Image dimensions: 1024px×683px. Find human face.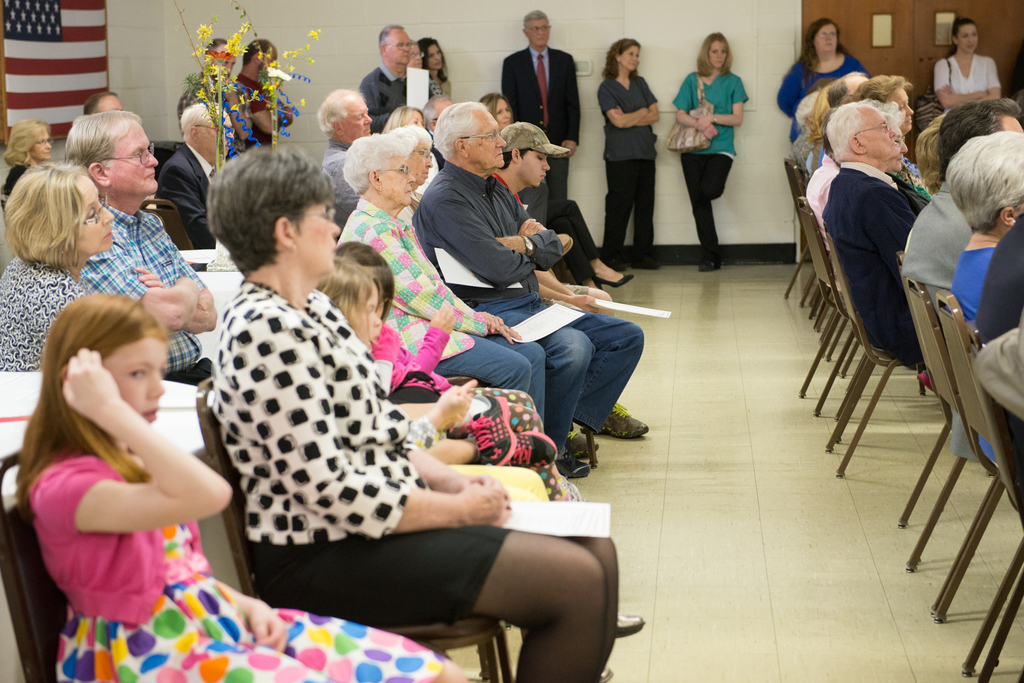
(x1=865, y1=110, x2=897, y2=157).
